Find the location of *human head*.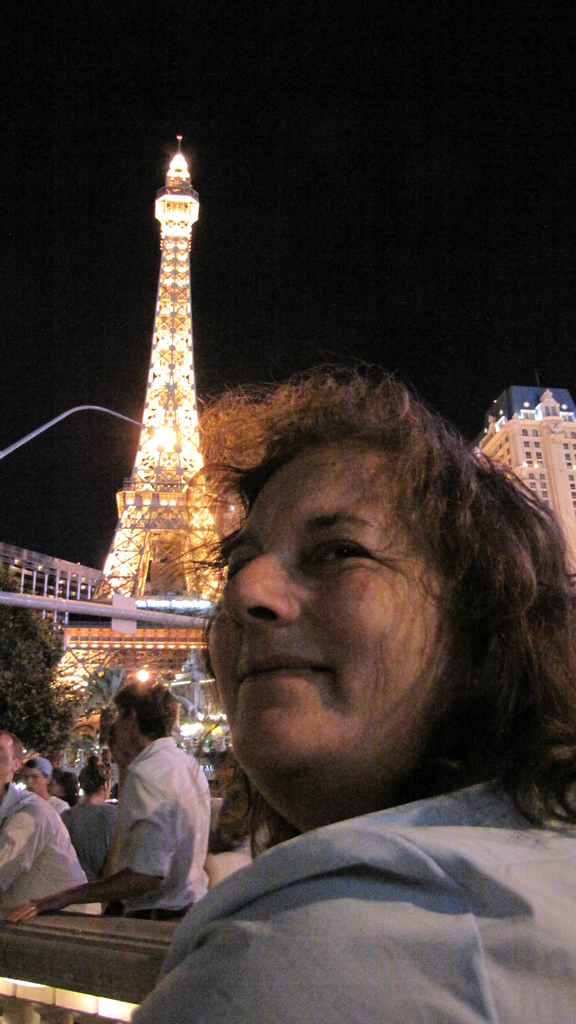
Location: 116 685 180 756.
